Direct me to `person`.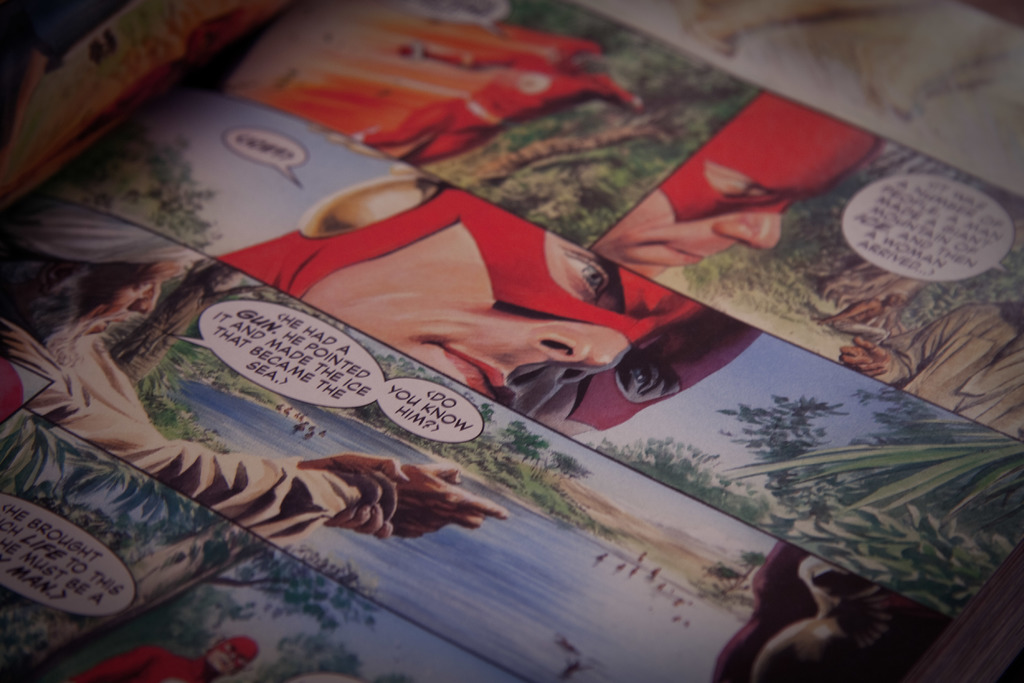
Direction: detection(63, 638, 262, 682).
